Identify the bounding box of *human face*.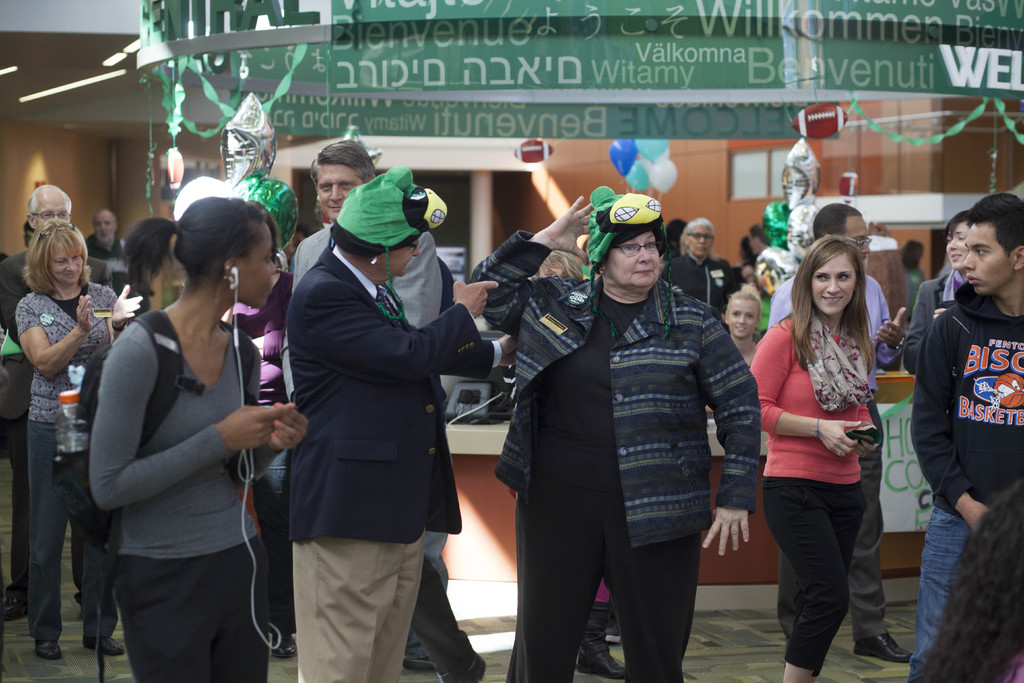
x1=829 y1=213 x2=879 y2=273.
